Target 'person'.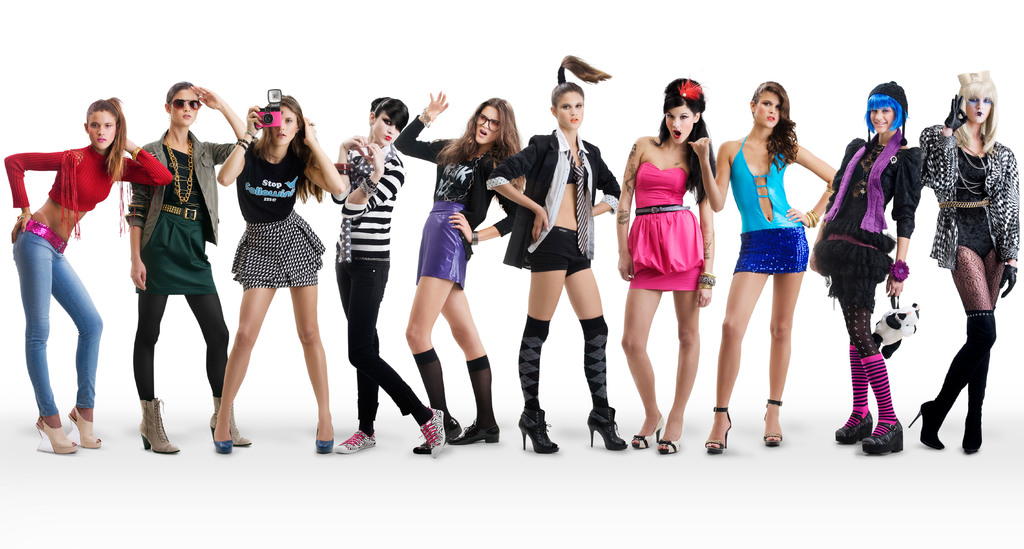
Target region: region(613, 79, 717, 457).
